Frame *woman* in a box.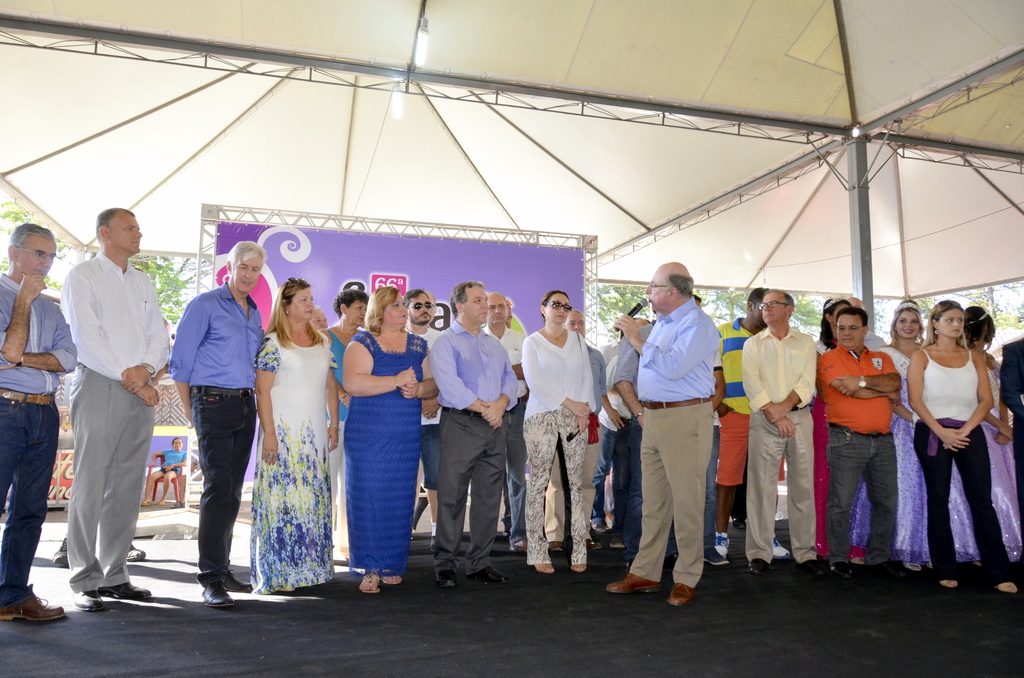
(x1=255, y1=280, x2=337, y2=593).
